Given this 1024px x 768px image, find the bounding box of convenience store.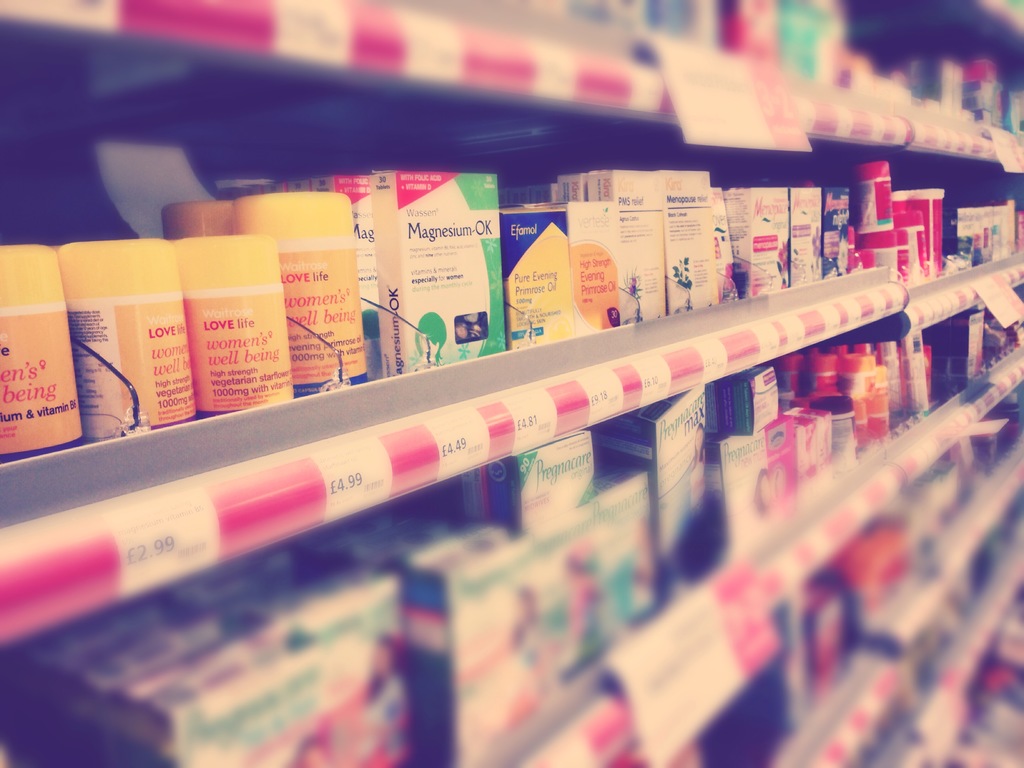
(35, 15, 1023, 765).
